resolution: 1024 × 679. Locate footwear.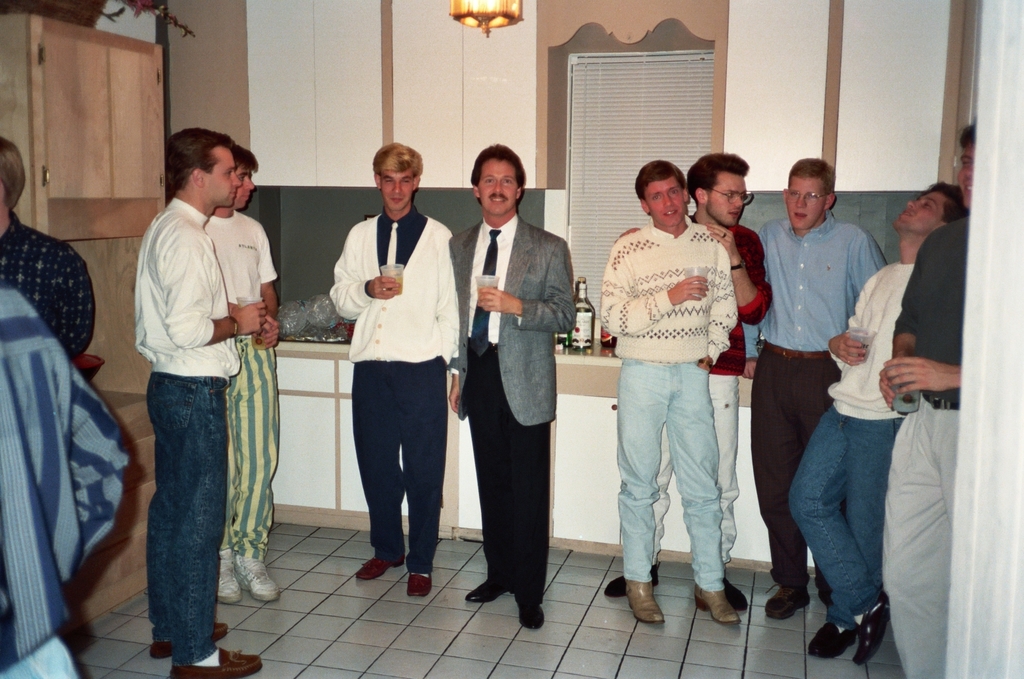
BBox(168, 646, 267, 678).
